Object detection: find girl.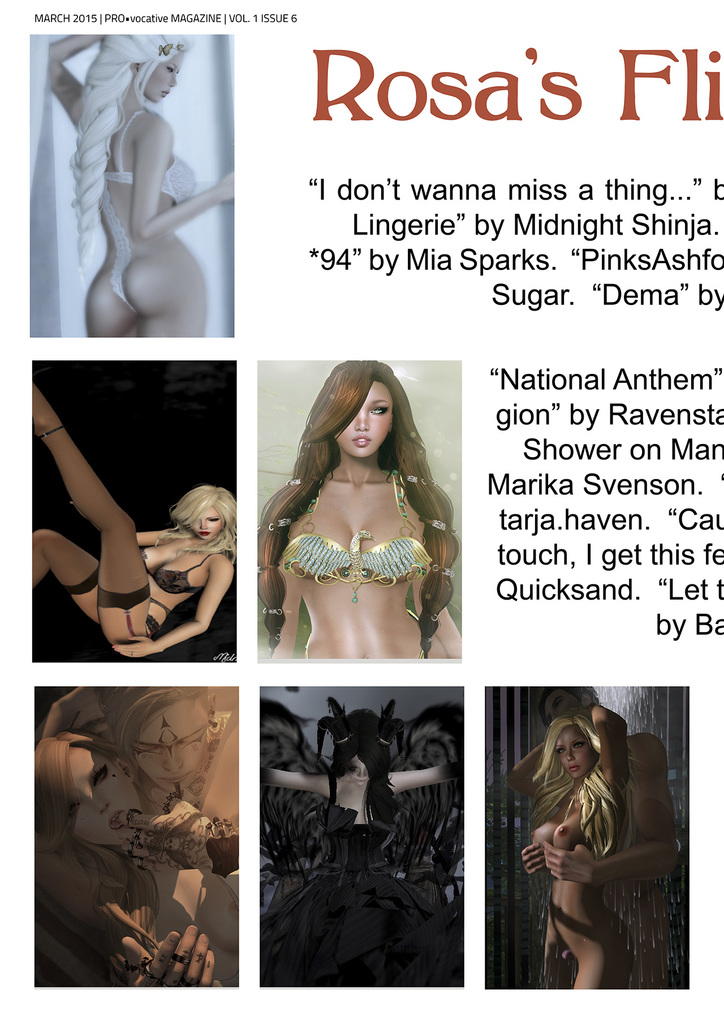
41 35 240 346.
